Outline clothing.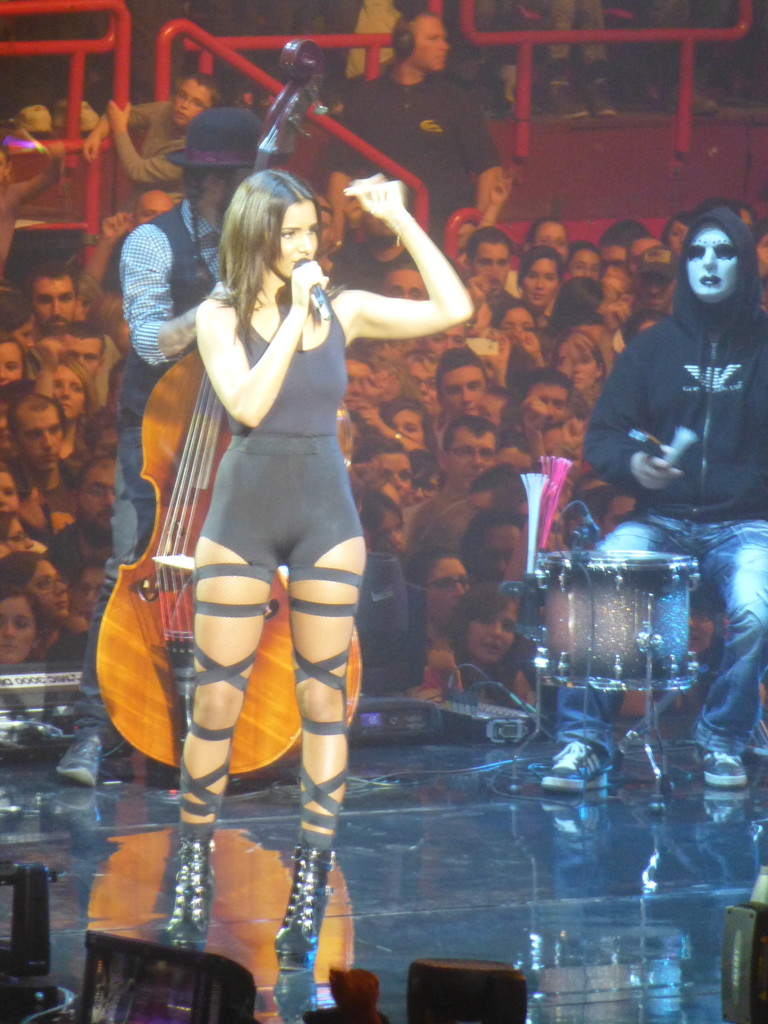
Outline: bbox=[111, 99, 195, 218].
